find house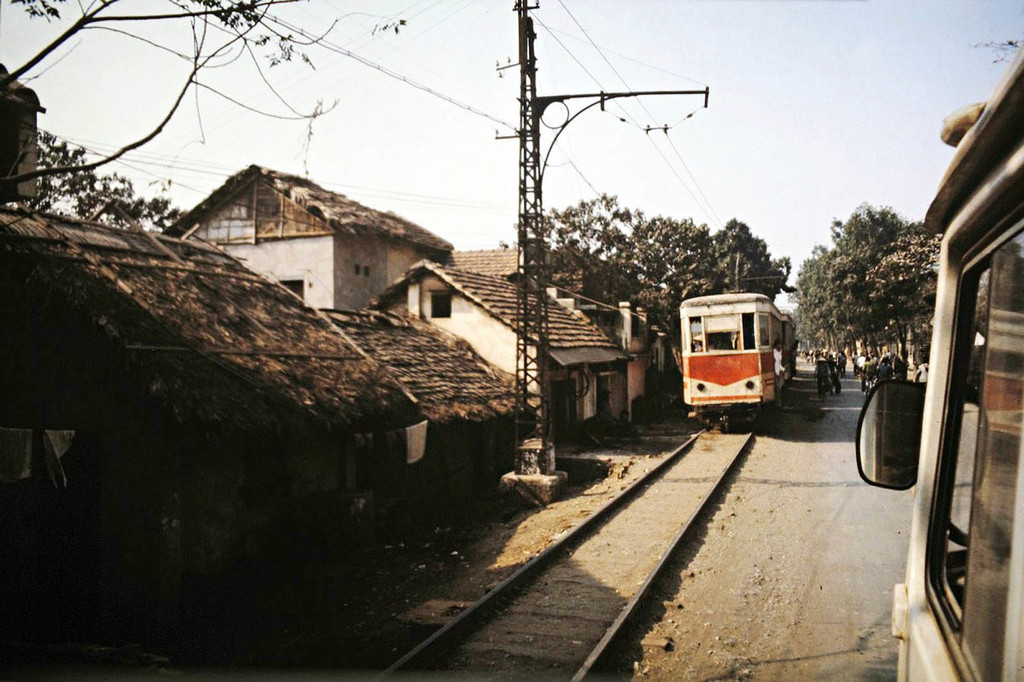
(155, 156, 451, 317)
